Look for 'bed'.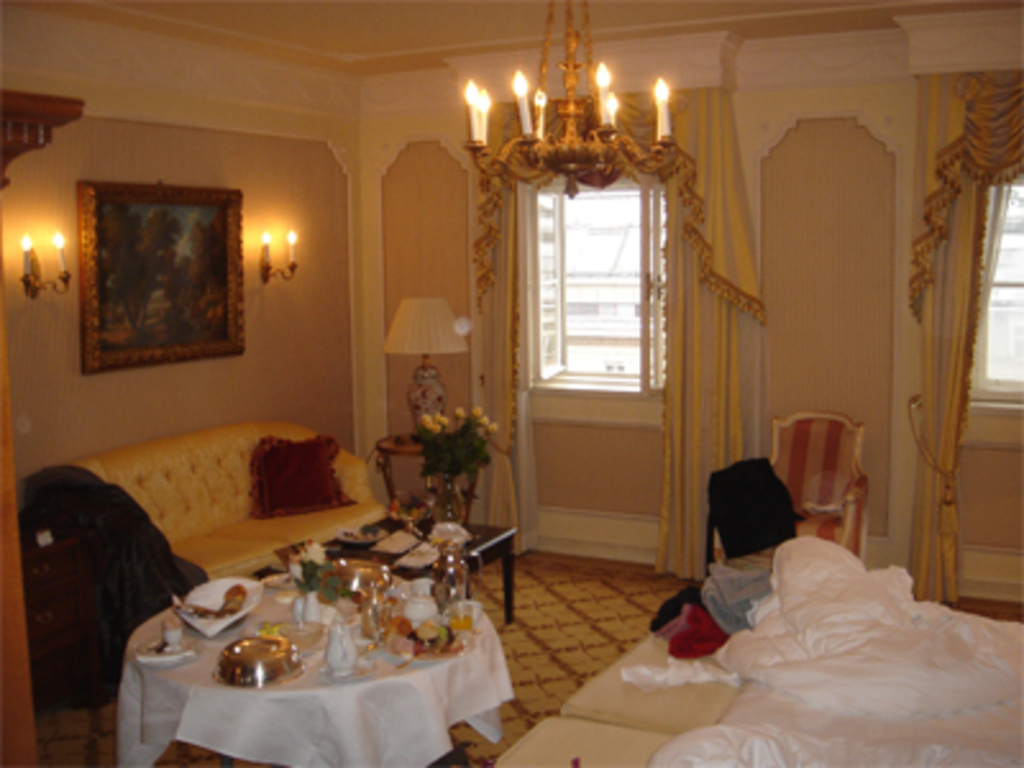
Found: select_region(497, 602, 1021, 765).
